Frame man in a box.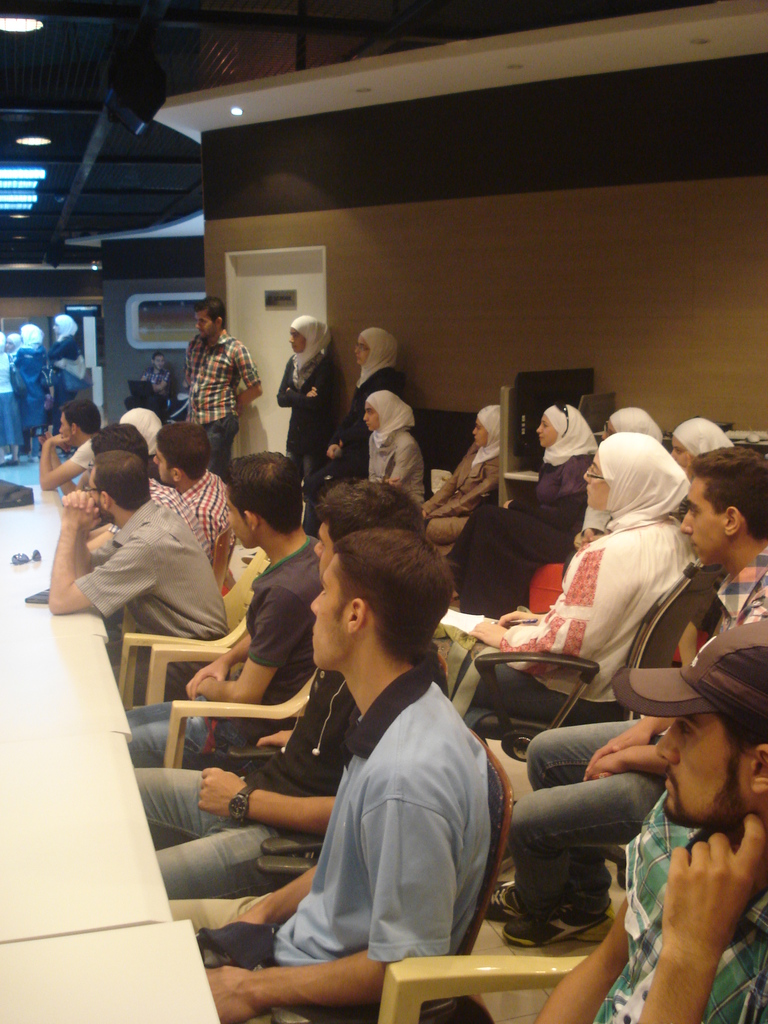
[x1=45, y1=449, x2=244, y2=707].
